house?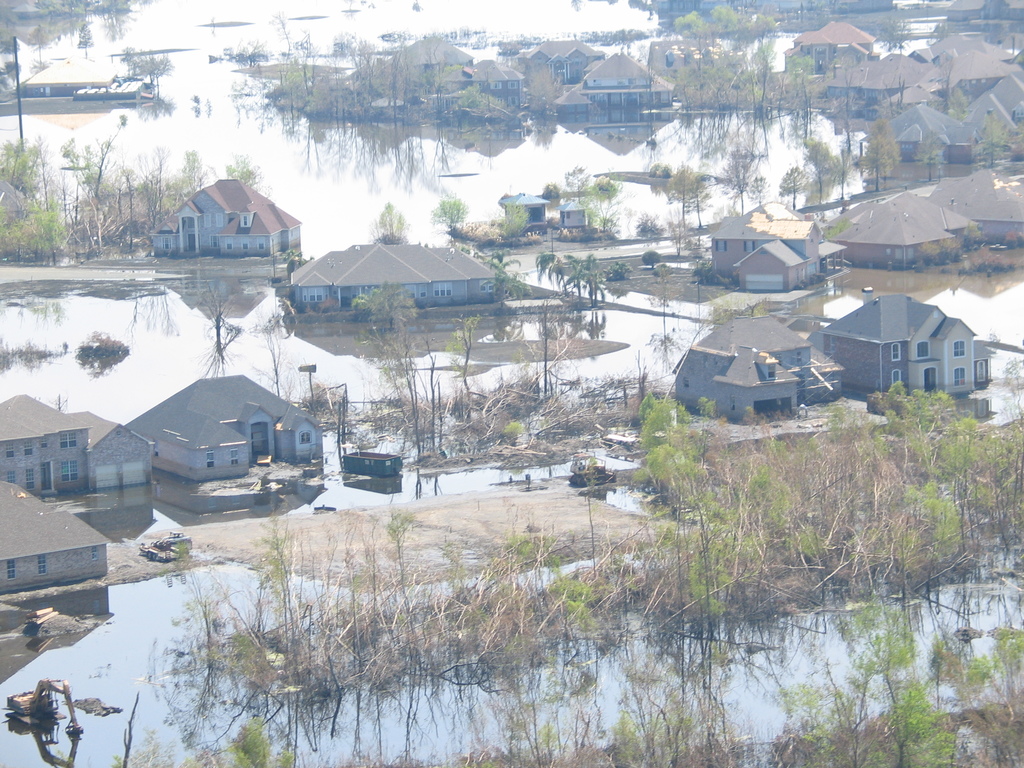
(373,29,477,98)
